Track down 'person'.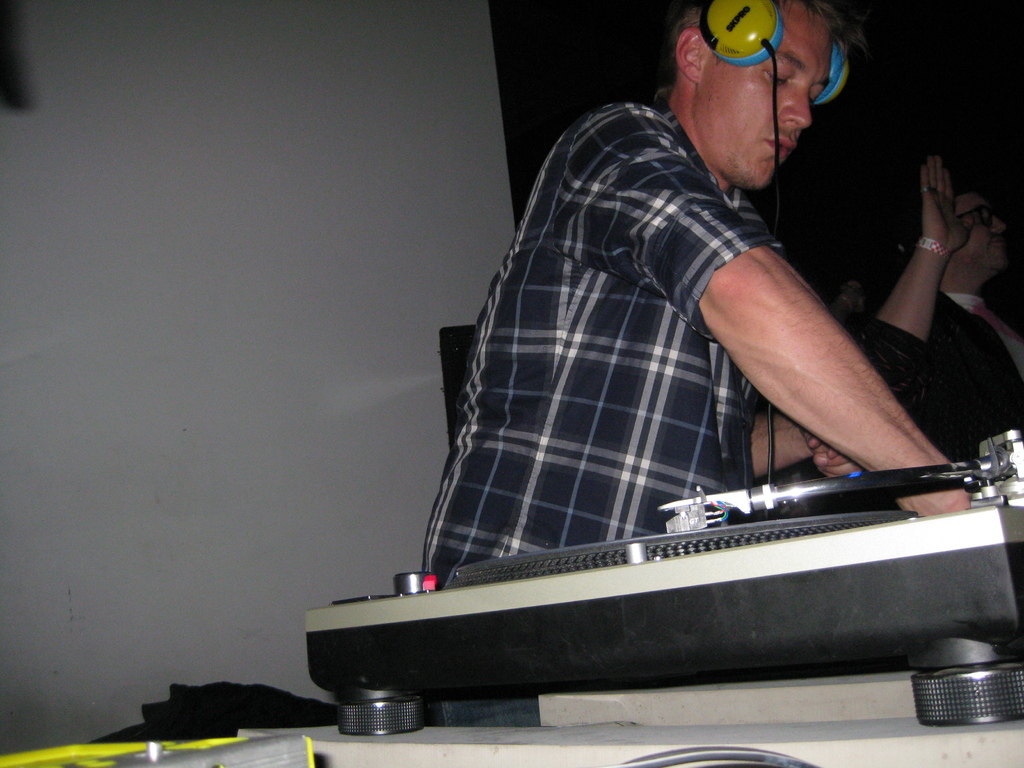
Tracked to 401,0,988,735.
